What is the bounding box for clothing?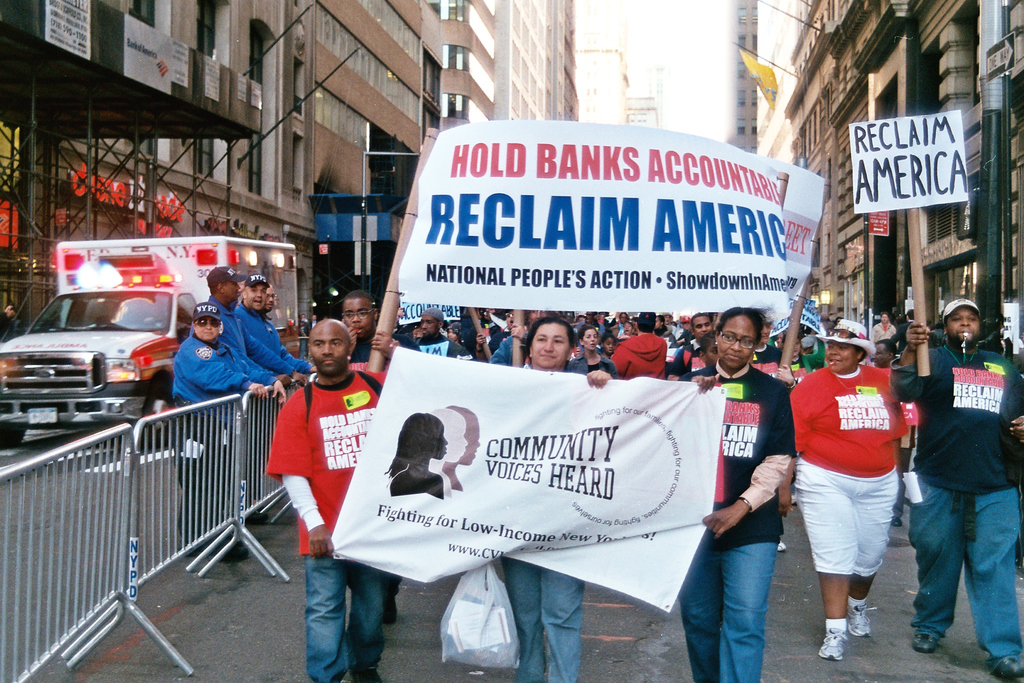
{"left": 200, "top": 296, "right": 295, "bottom": 383}.
